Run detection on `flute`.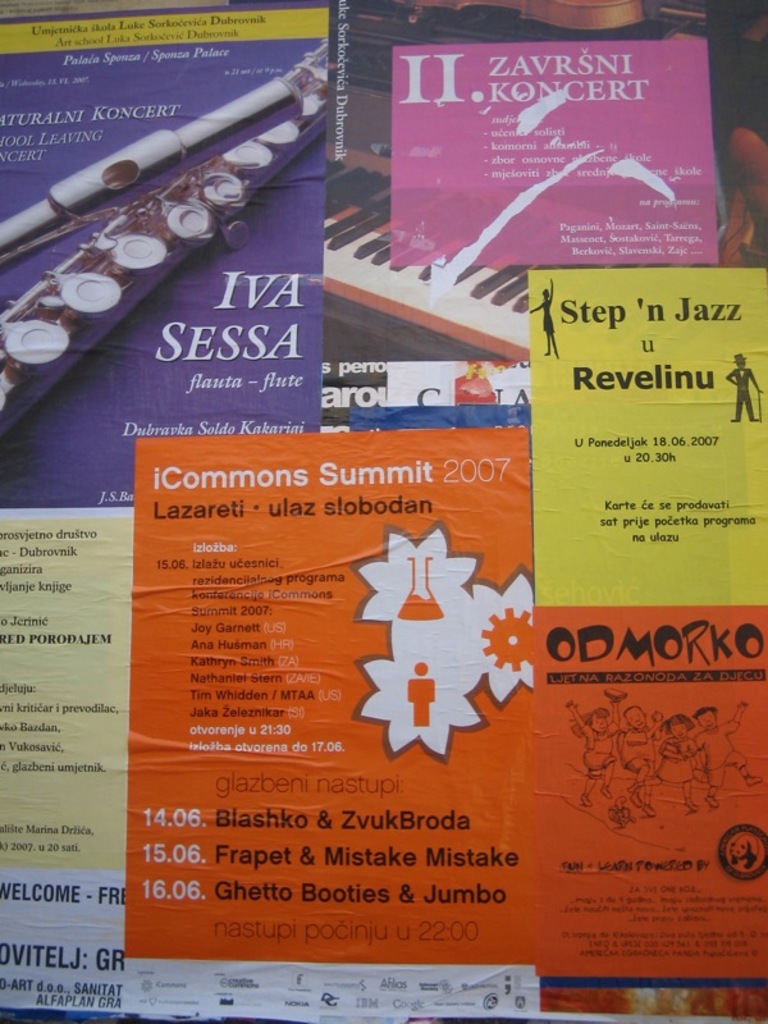
Result: l=0, t=67, r=301, b=253.
